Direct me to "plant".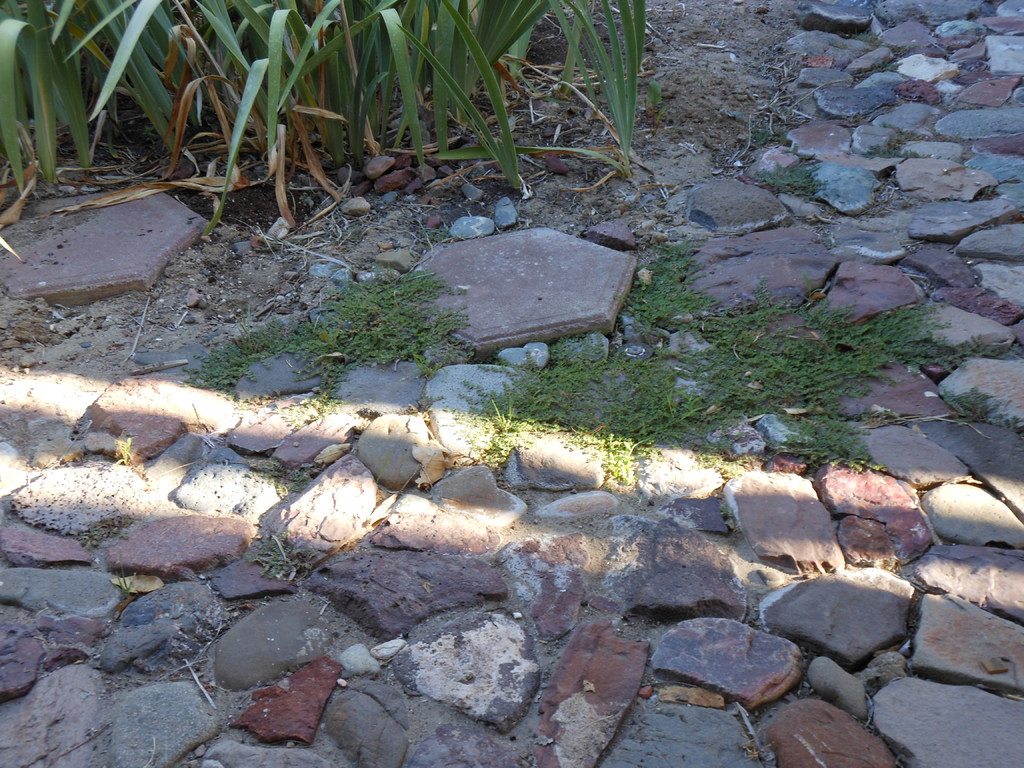
Direction: <box>112,443,148,481</box>.
